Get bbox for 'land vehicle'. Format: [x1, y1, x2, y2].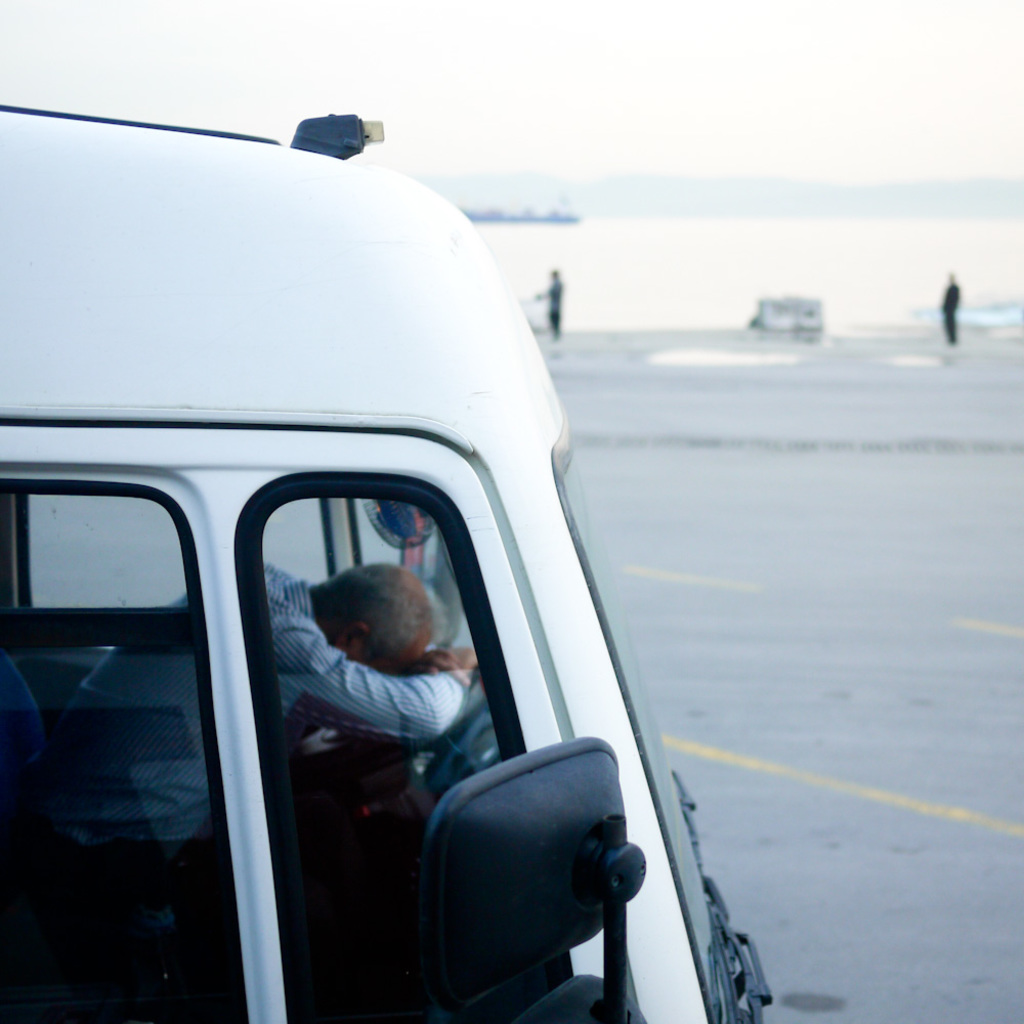
[60, 135, 811, 1023].
